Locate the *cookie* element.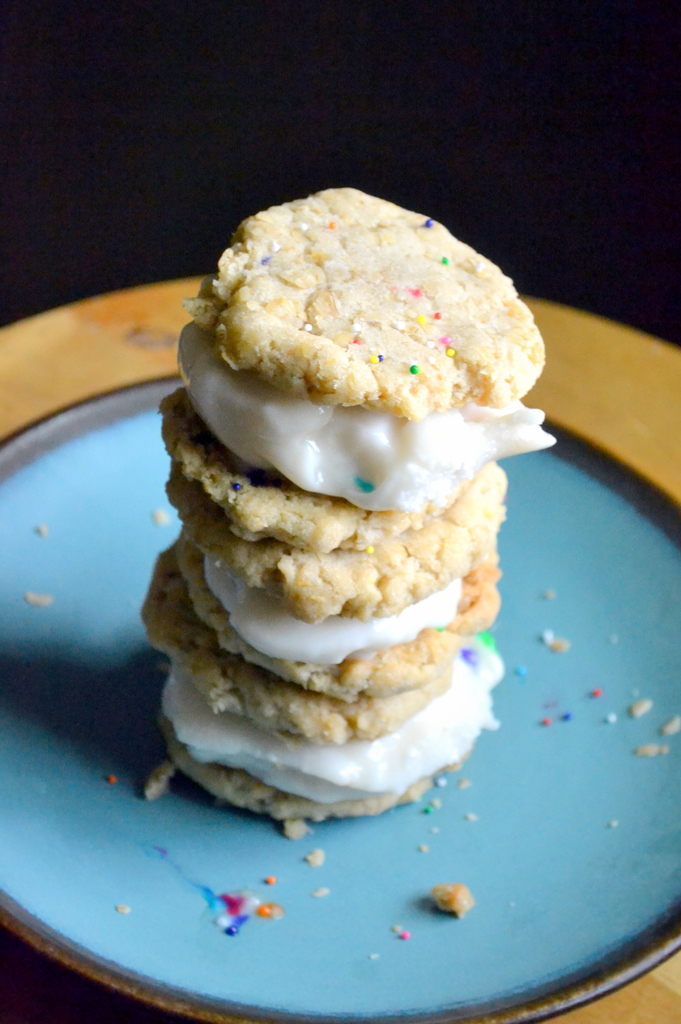
Element bbox: {"left": 136, "top": 541, "right": 507, "bottom": 834}.
